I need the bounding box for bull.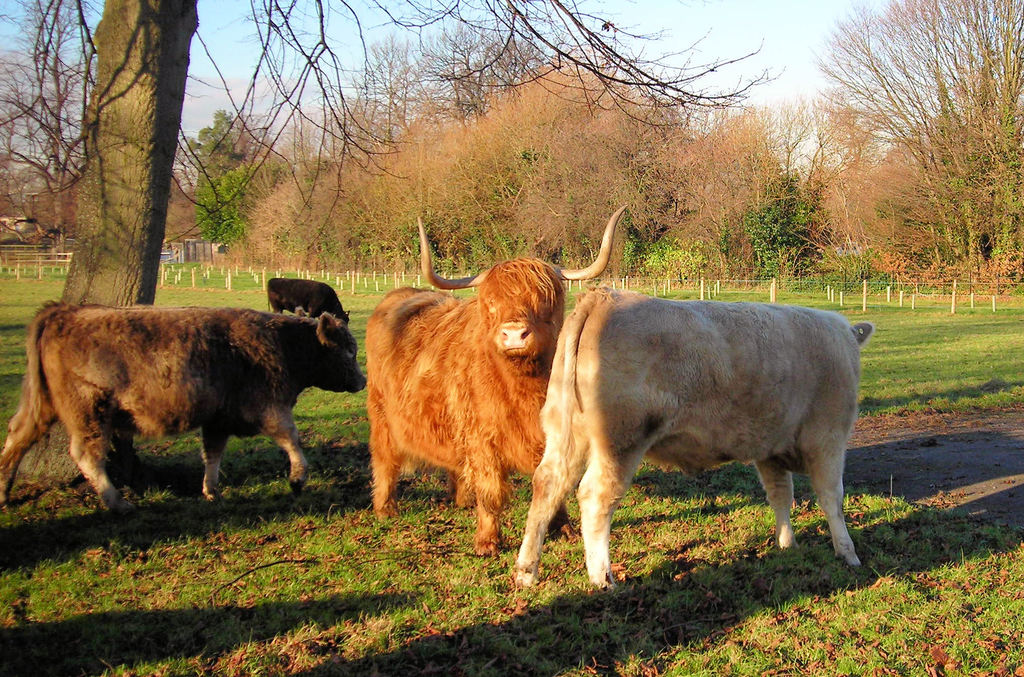
Here it is: [left=264, top=275, right=354, bottom=326].
